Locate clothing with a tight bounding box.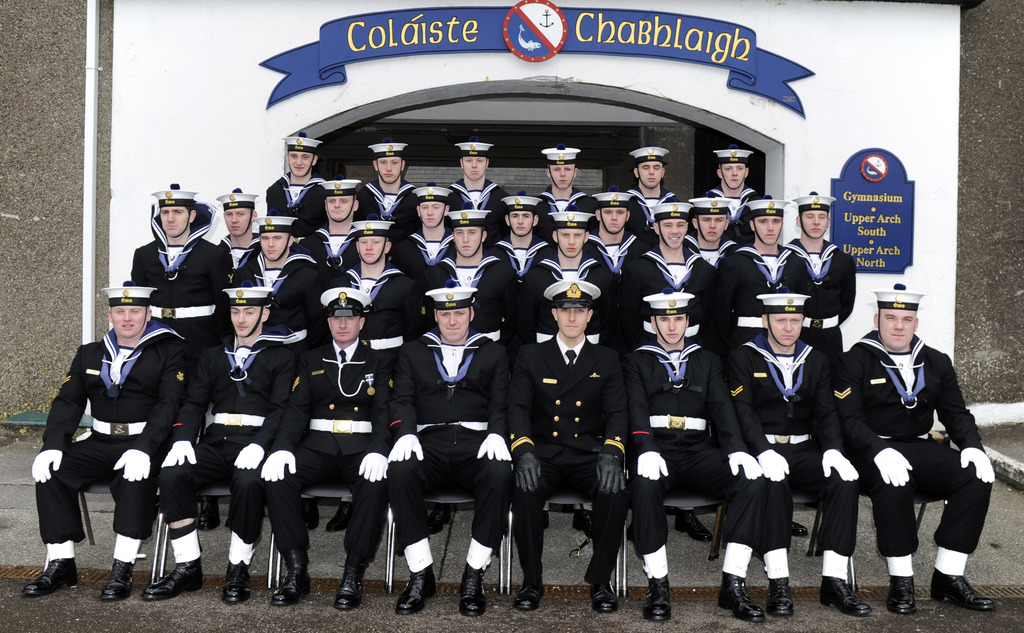
x1=259, y1=344, x2=389, y2=587.
